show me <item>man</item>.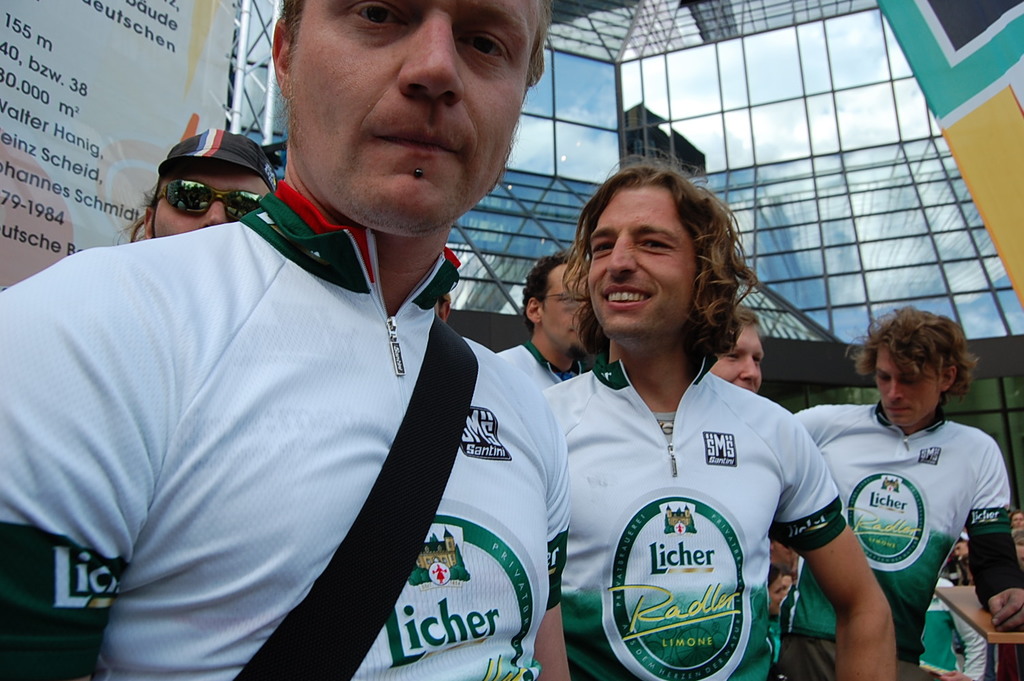
<item>man</item> is here: <box>493,251,589,391</box>.
